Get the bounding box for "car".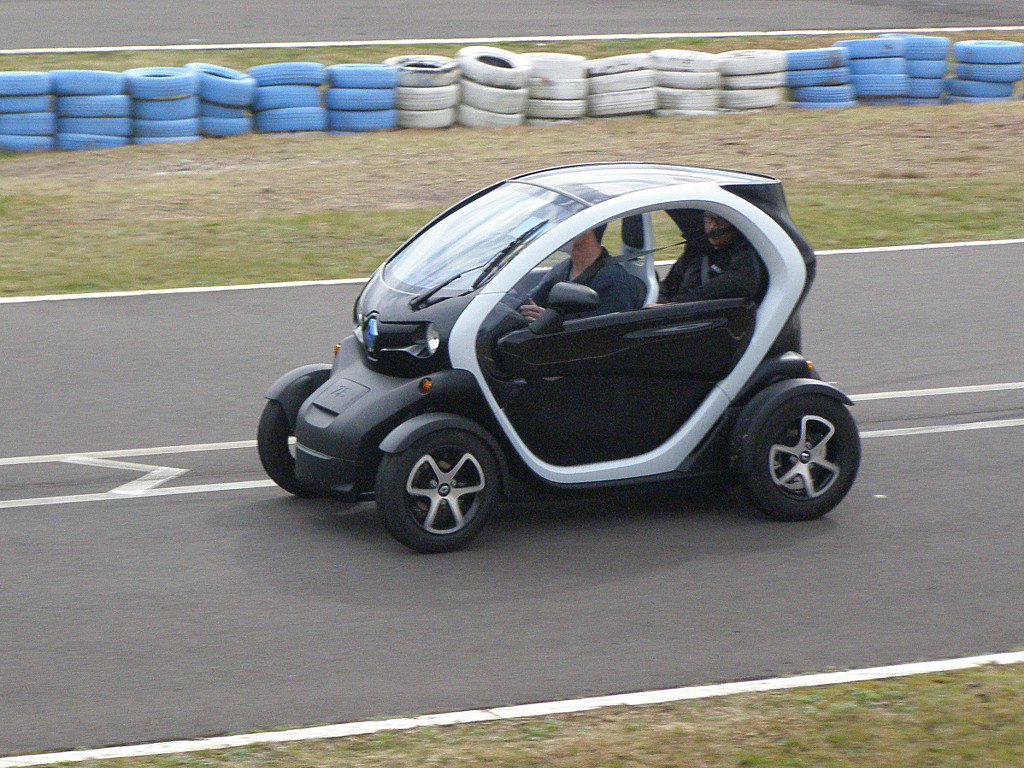
257:160:862:552.
